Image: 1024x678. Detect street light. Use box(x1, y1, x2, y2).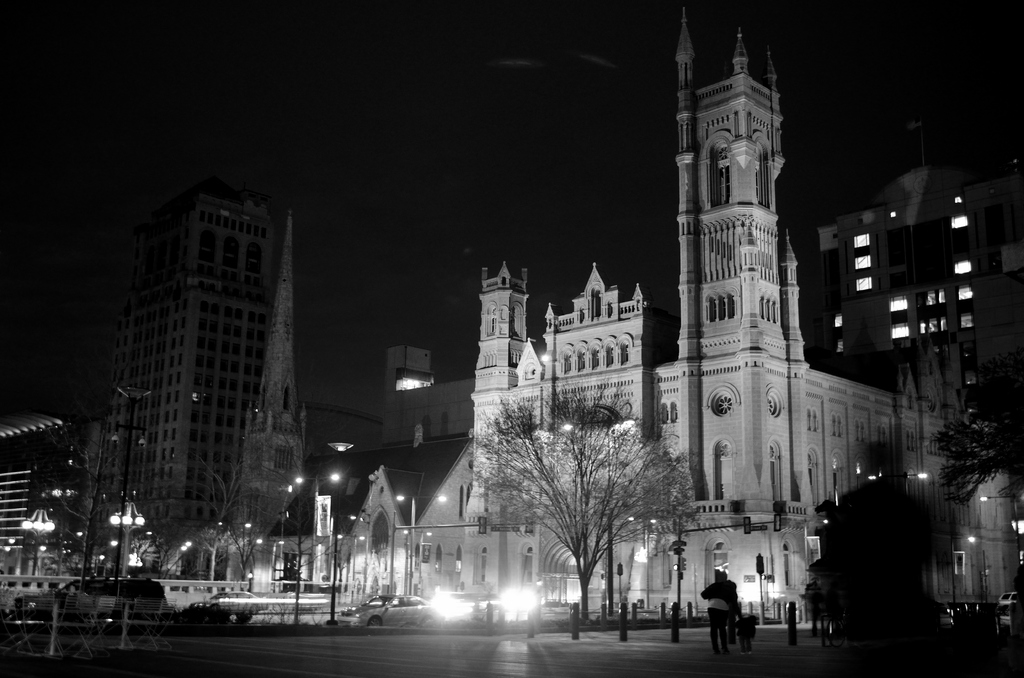
box(628, 514, 660, 609).
